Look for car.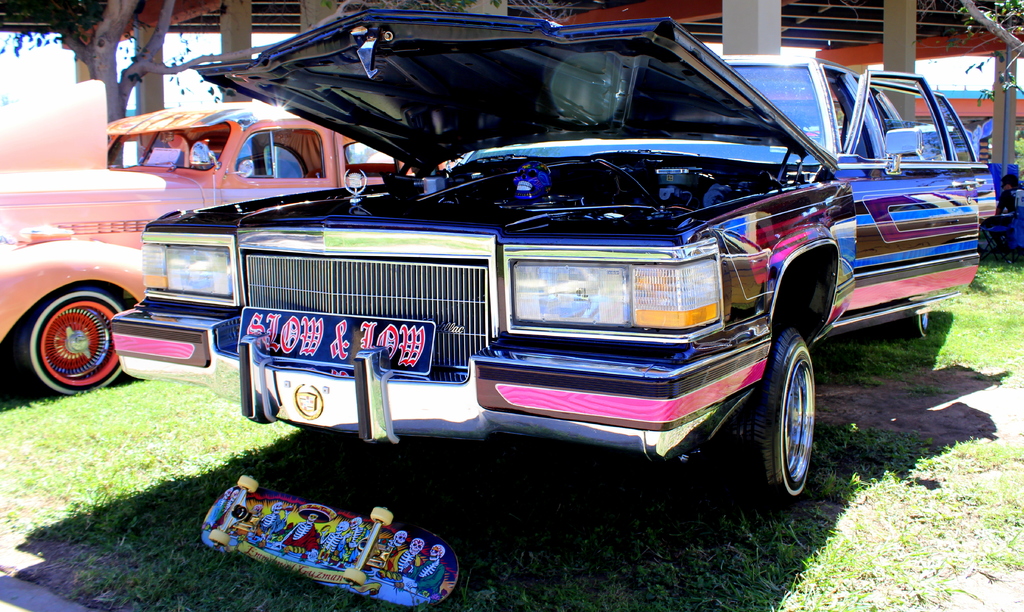
Found: select_region(0, 93, 483, 411).
